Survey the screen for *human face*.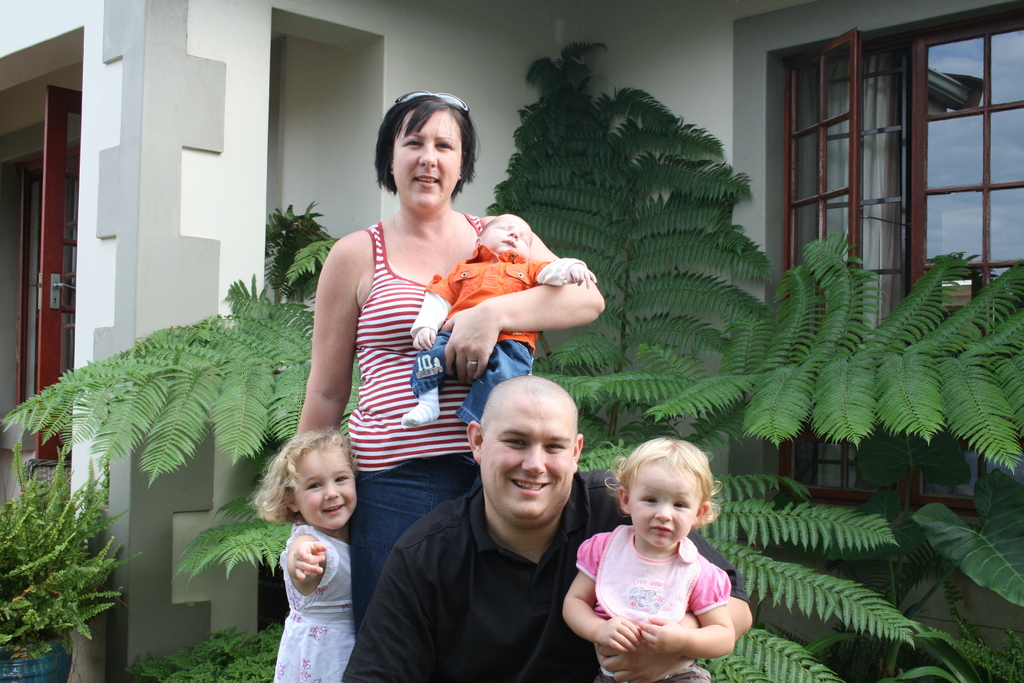
Survey found: region(394, 110, 463, 214).
